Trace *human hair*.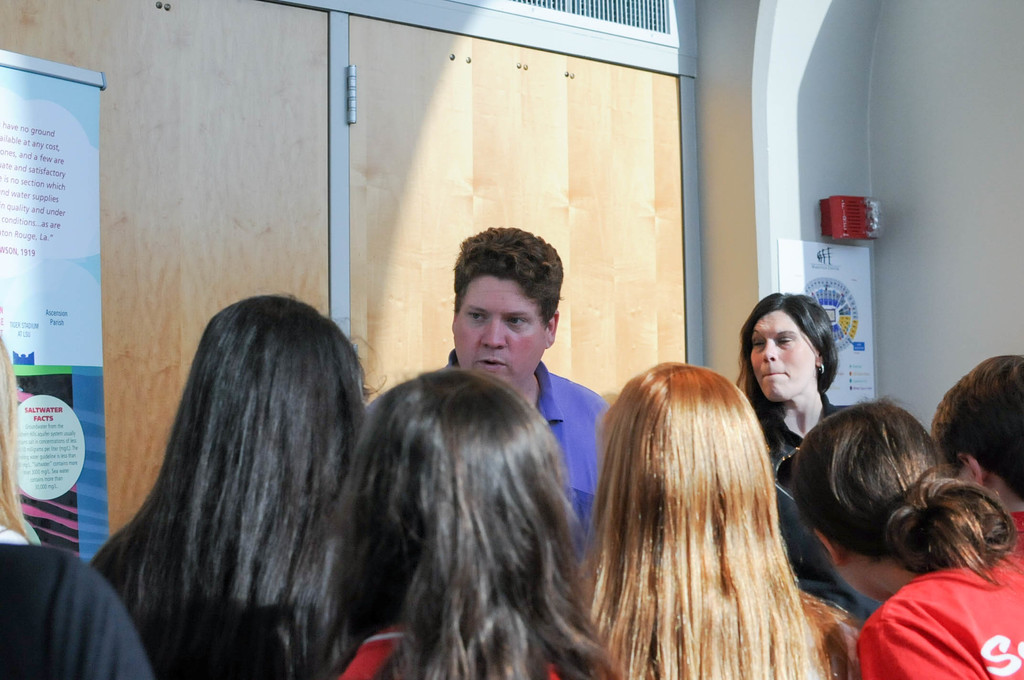
Traced to <bbox>0, 339, 31, 540</bbox>.
